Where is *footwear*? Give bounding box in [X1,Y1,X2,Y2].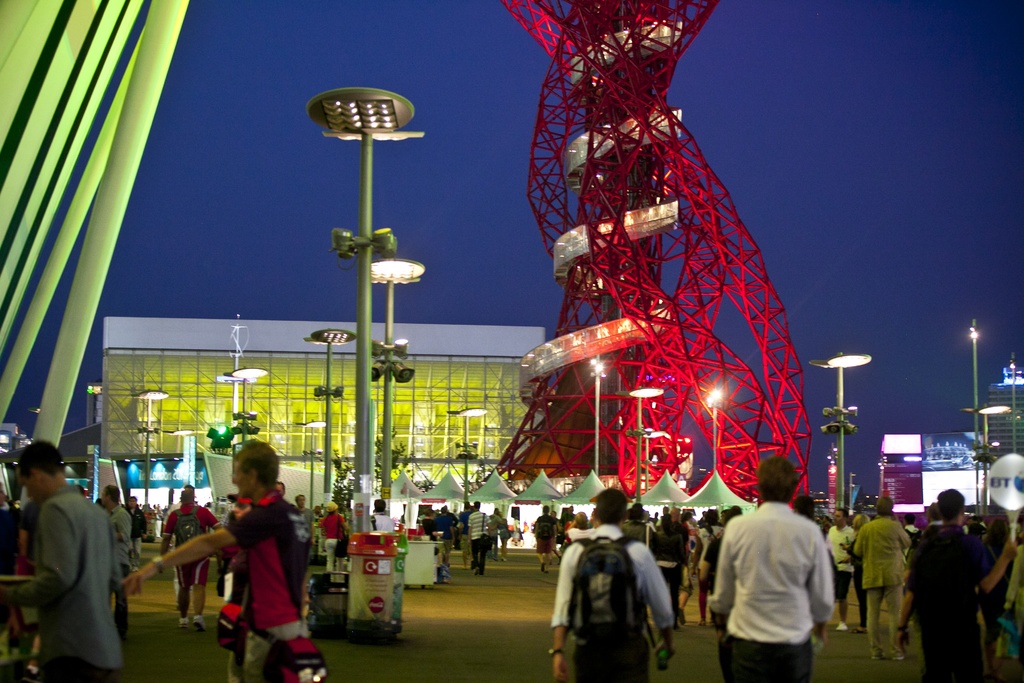
[179,612,191,632].
